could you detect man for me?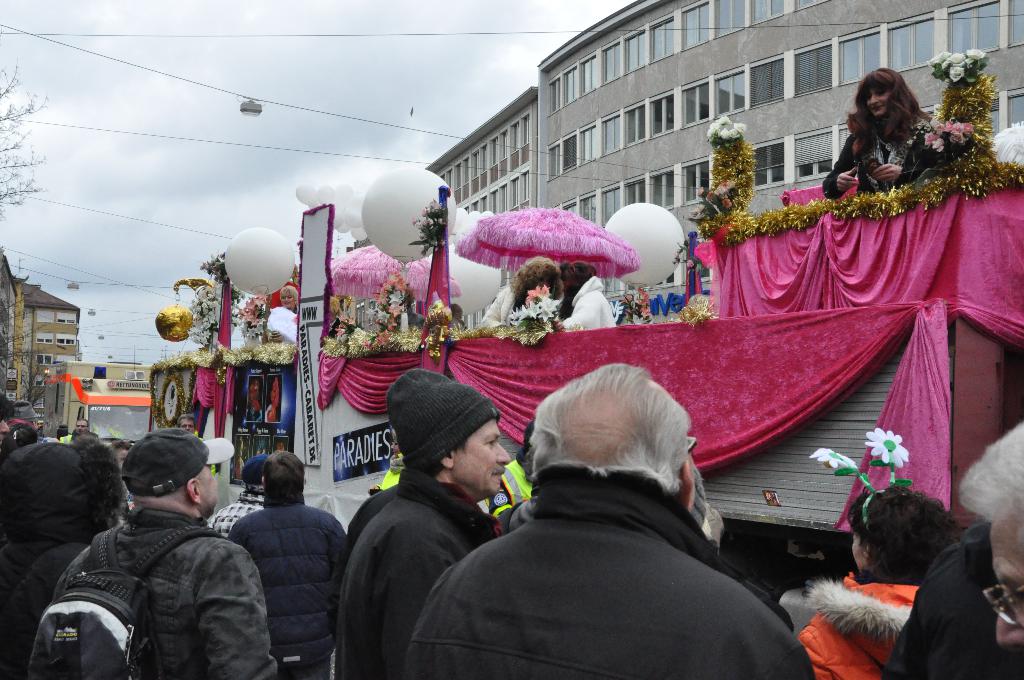
Detection result: [x1=232, y1=453, x2=351, y2=679].
